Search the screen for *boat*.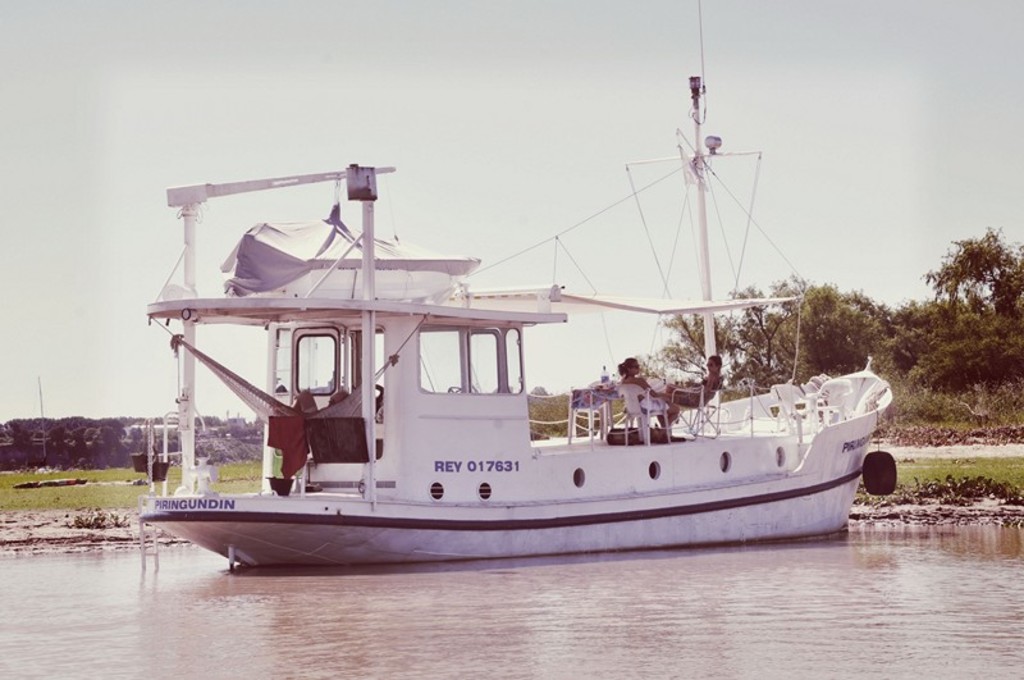
Found at l=120, t=69, r=924, b=578.
